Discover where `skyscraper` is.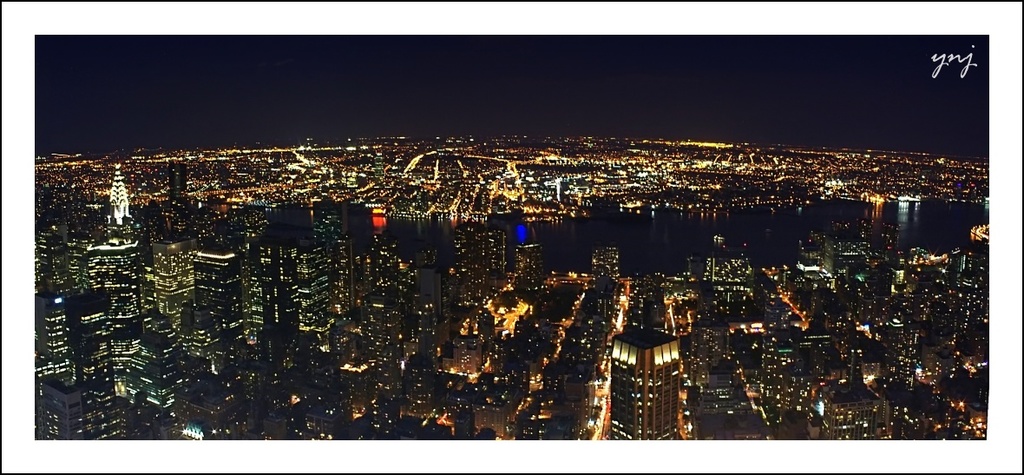
Discovered at locate(608, 328, 679, 454).
